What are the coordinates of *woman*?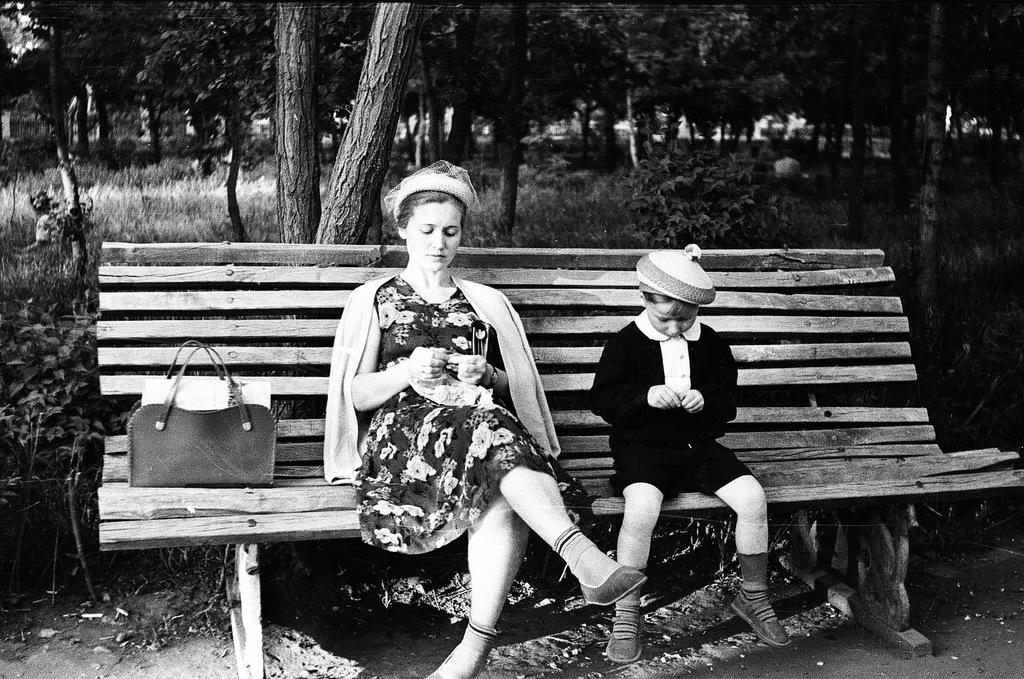
{"x1": 316, "y1": 161, "x2": 648, "y2": 678}.
